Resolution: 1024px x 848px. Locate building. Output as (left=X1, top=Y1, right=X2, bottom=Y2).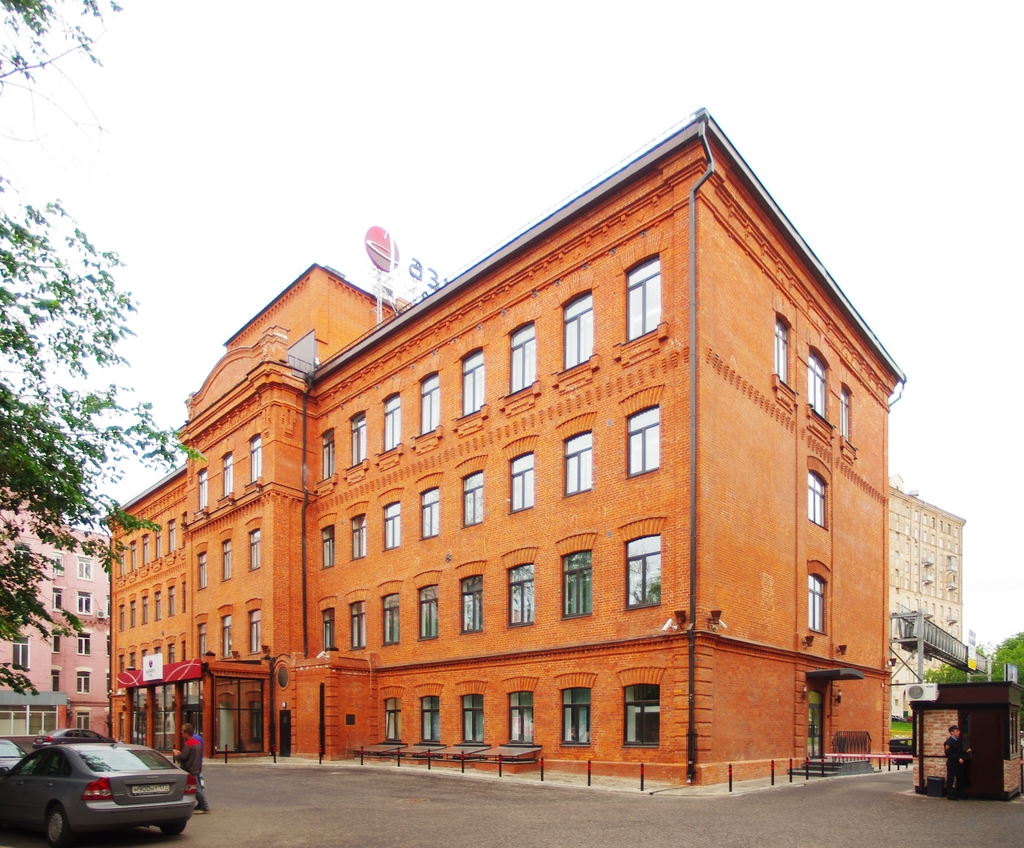
(left=95, top=110, right=908, bottom=789).
